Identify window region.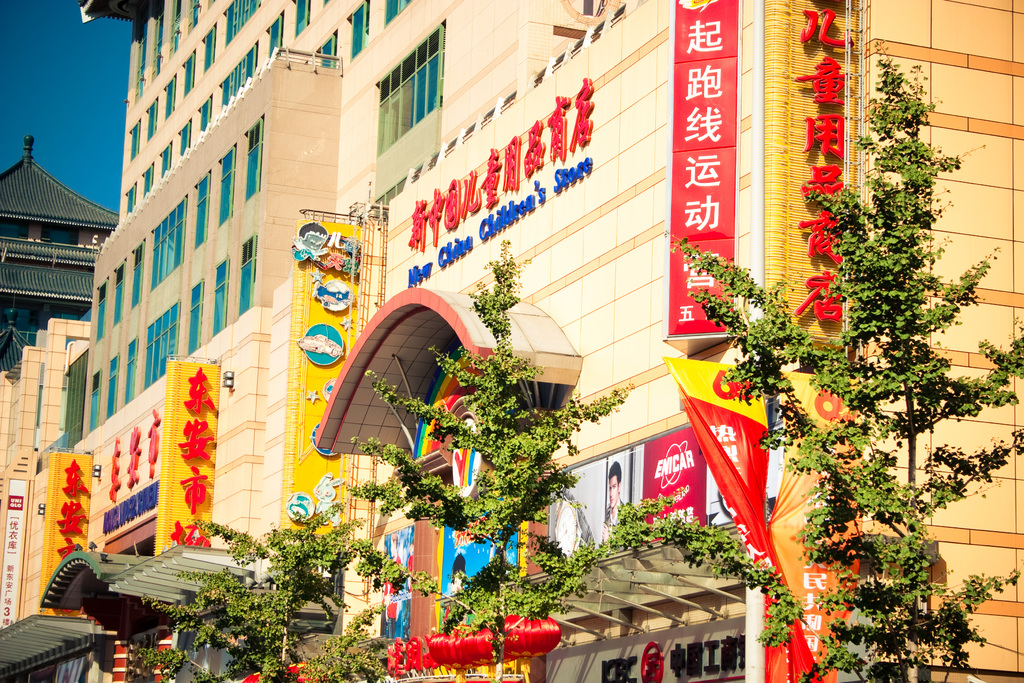
Region: 120:184:130:210.
